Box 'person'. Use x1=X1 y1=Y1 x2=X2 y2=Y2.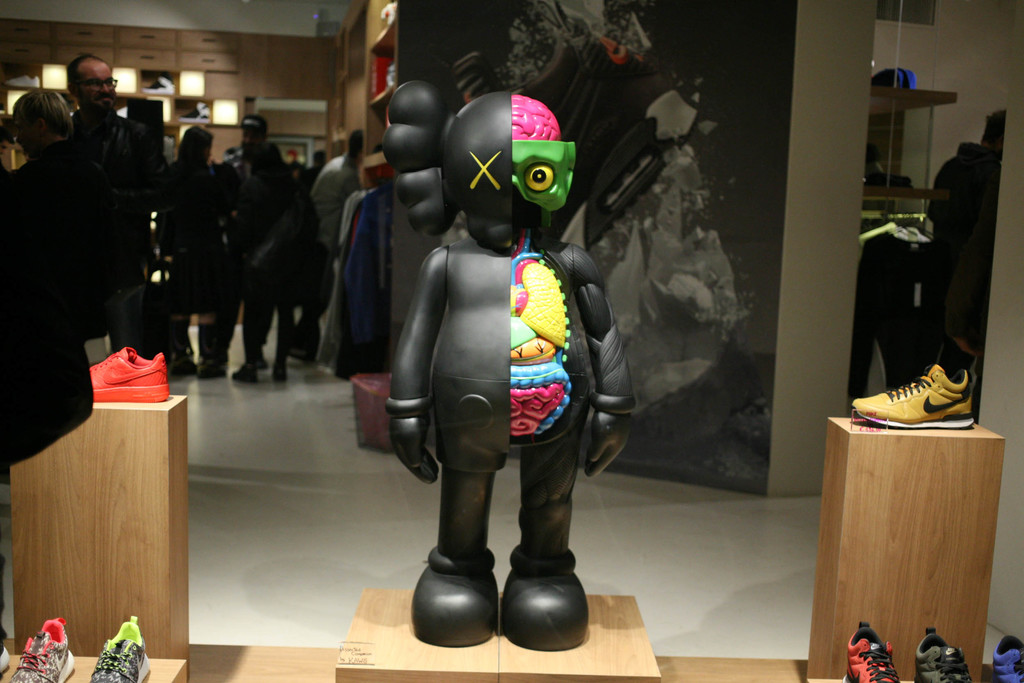
x1=237 y1=142 x2=321 y2=381.
